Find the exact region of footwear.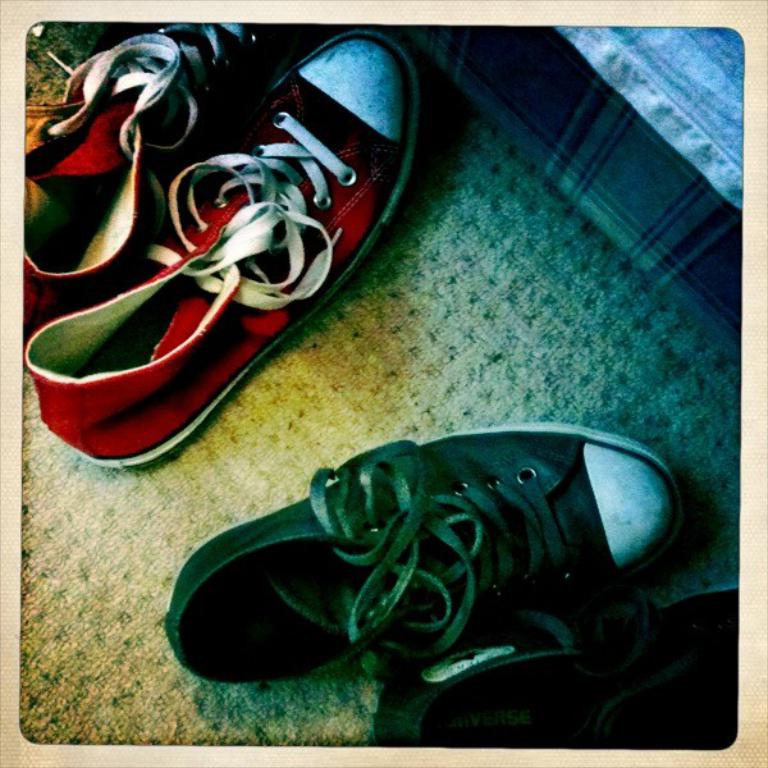
Exact region: (372, 589, 746, 749).
